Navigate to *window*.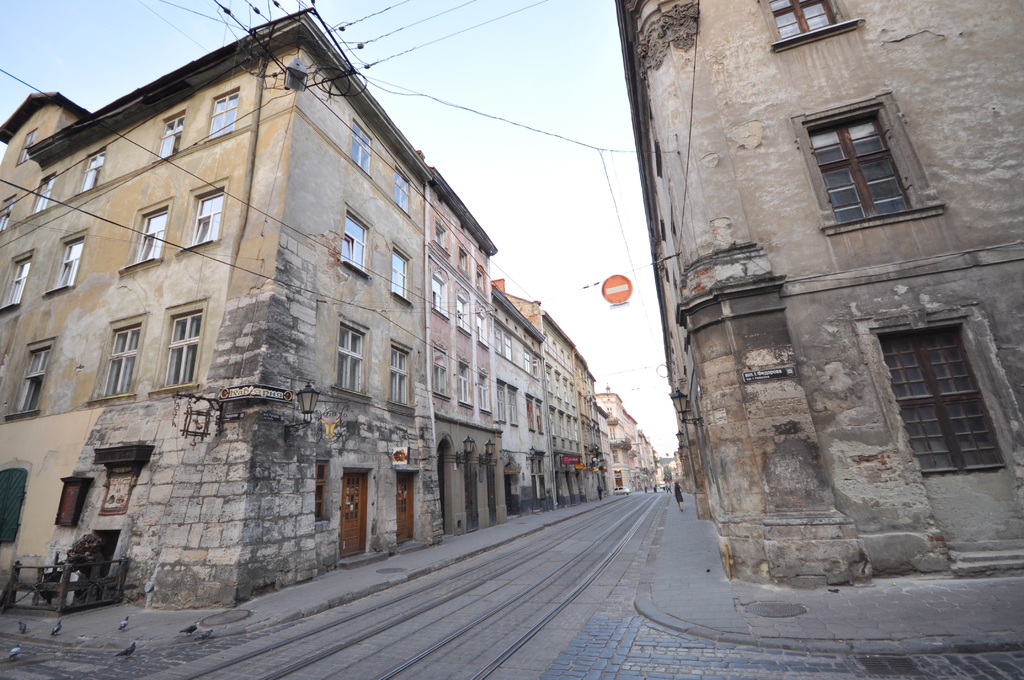
Navigation target: region(430, 227, 447, 250).
